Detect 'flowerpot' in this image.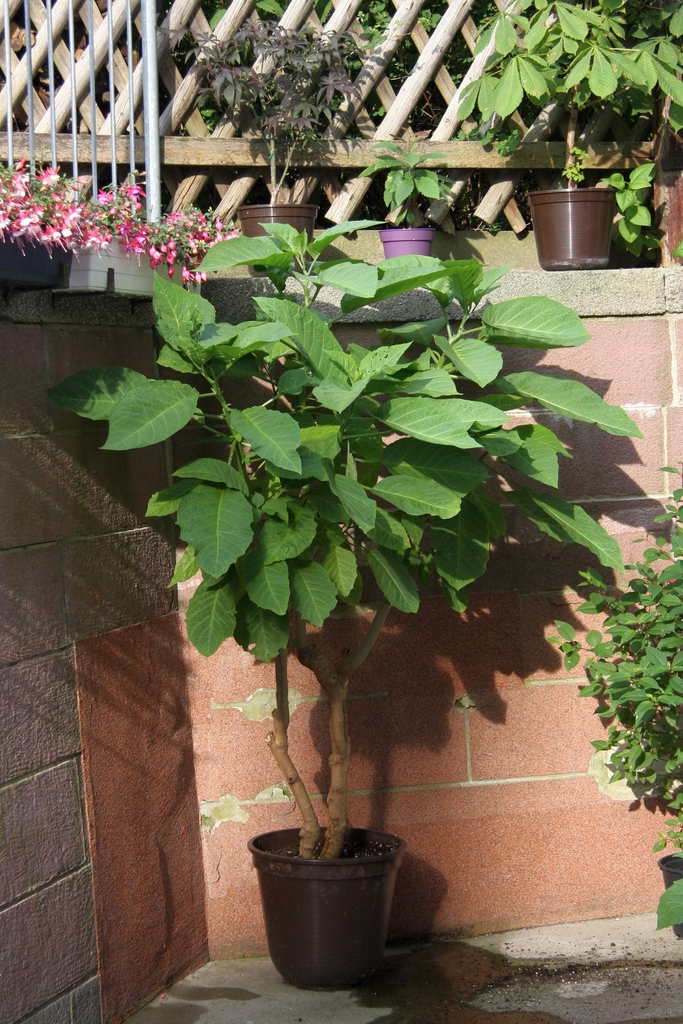
Detection: select_region(657, 848, 682, 935).
